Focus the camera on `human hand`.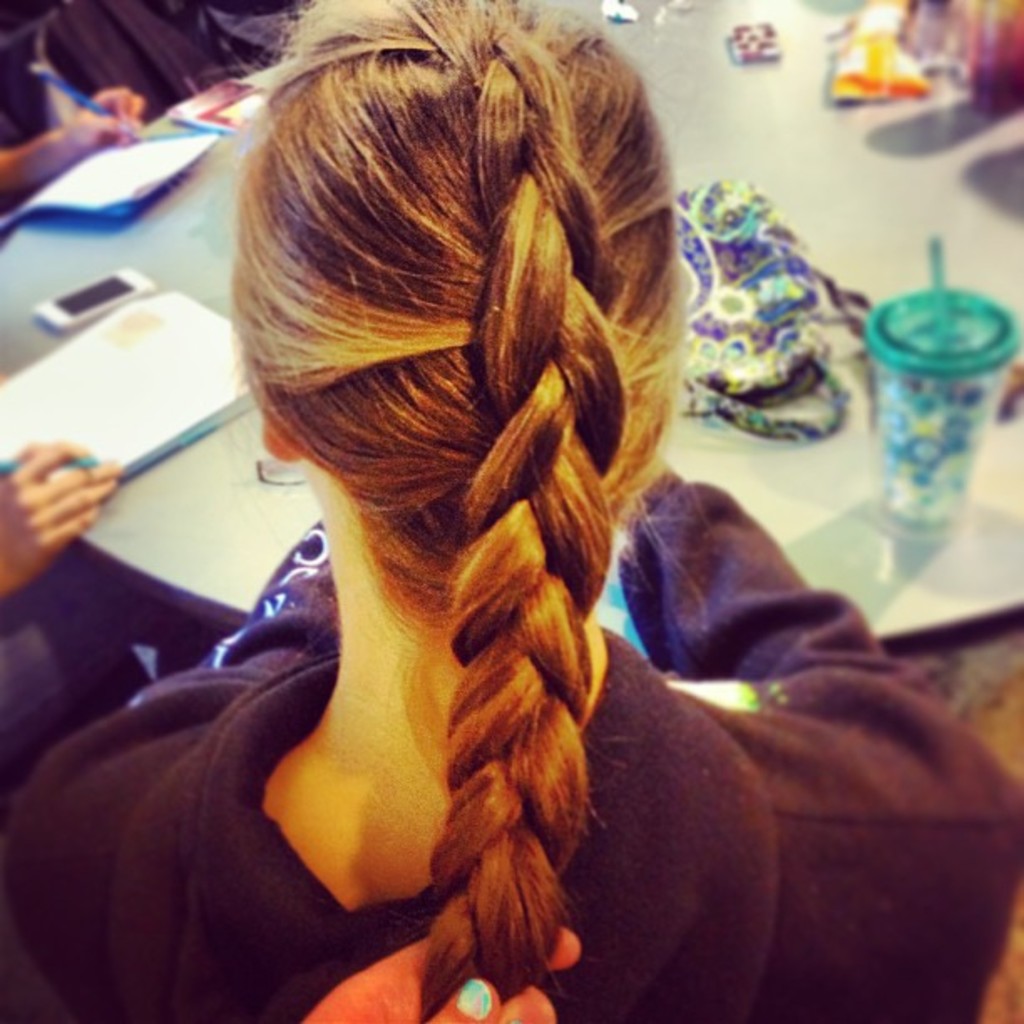
Focus region: bbox=(10, 427, 109, 566).
